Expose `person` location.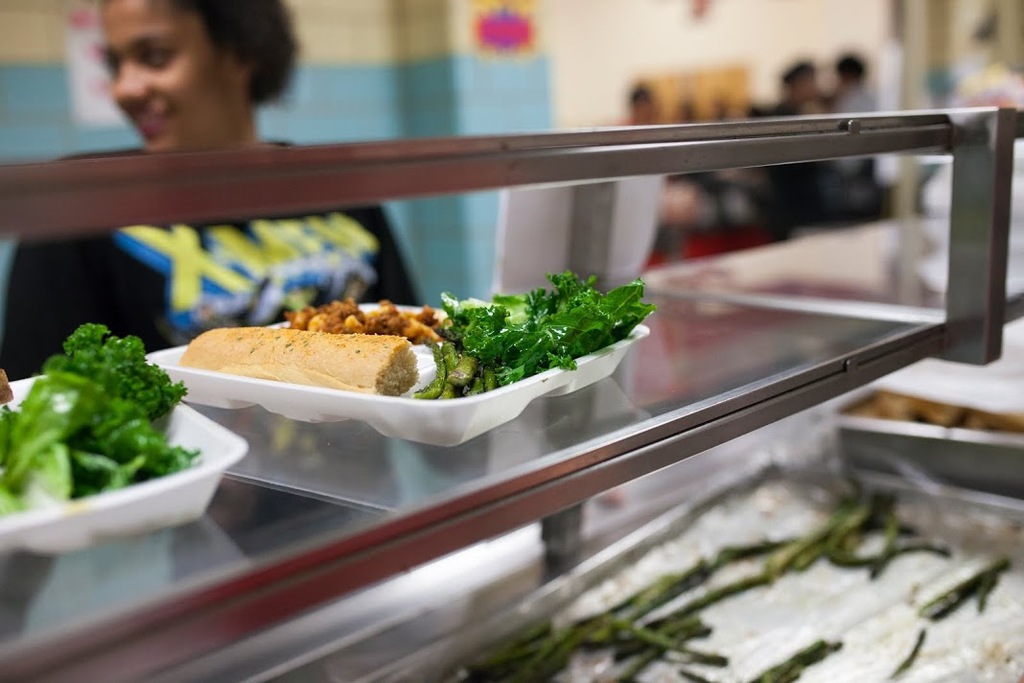
Exposed at detection(763, 59, 839, 200).
